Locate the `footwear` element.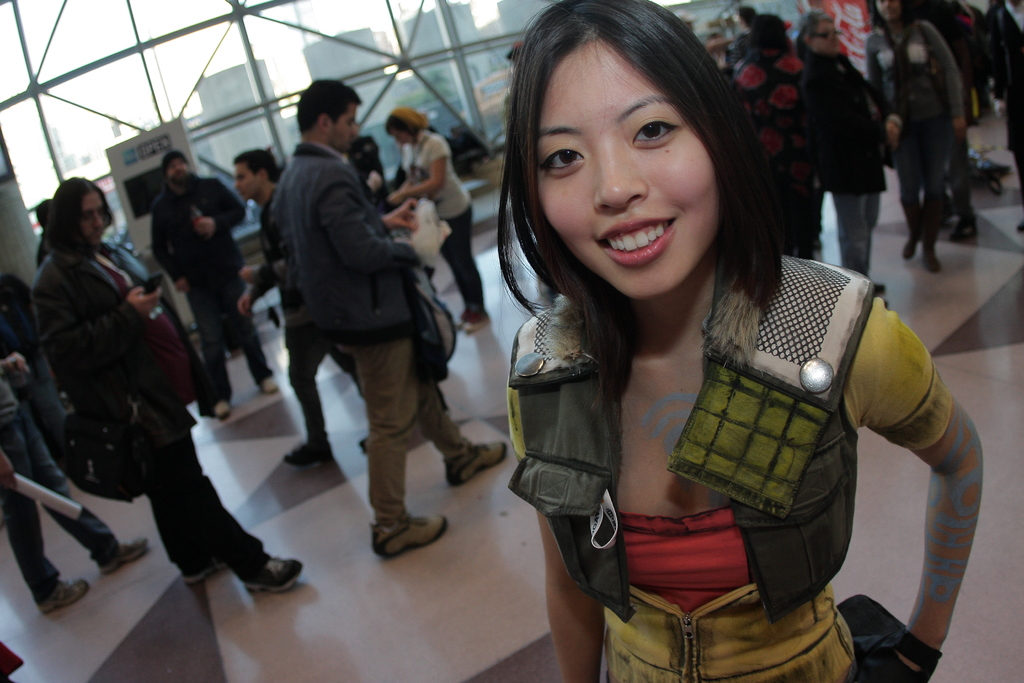
Element bbox: detection(439, 440, 508, 487).
